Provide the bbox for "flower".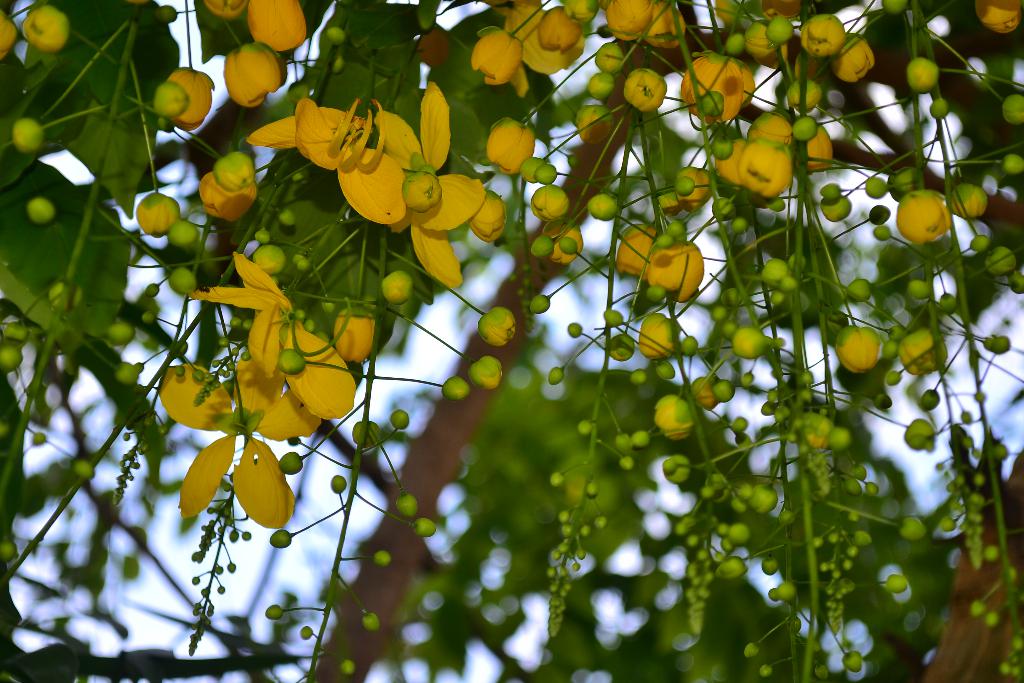
[239,0,309,53].
